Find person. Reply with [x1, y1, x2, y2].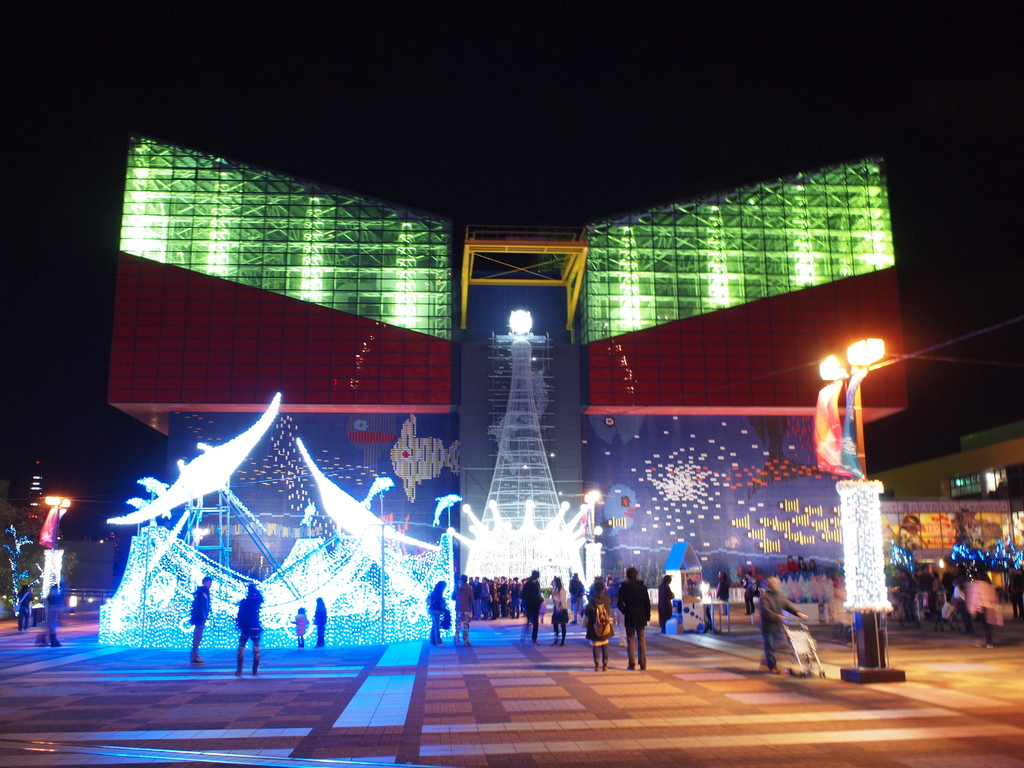
[798, 556, 809, 573].
